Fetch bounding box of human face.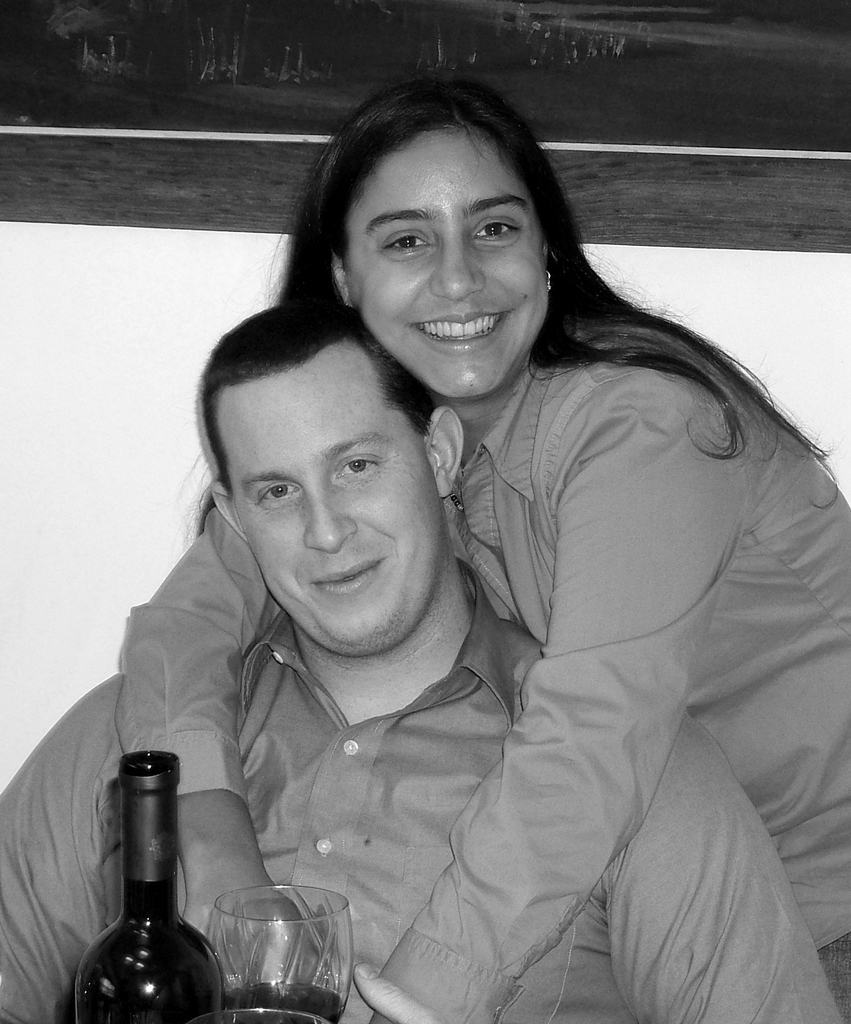
Bbox: locate(234, 370, 442, 639).
